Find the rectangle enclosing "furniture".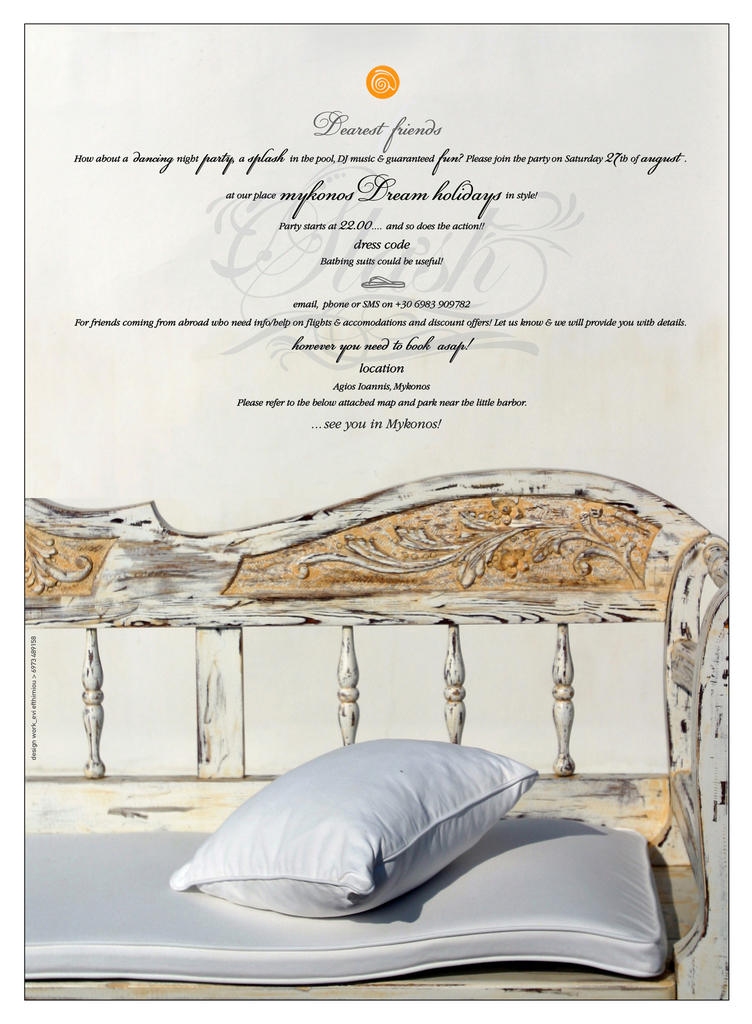
bbox=(17, 457, 726, 1000).
